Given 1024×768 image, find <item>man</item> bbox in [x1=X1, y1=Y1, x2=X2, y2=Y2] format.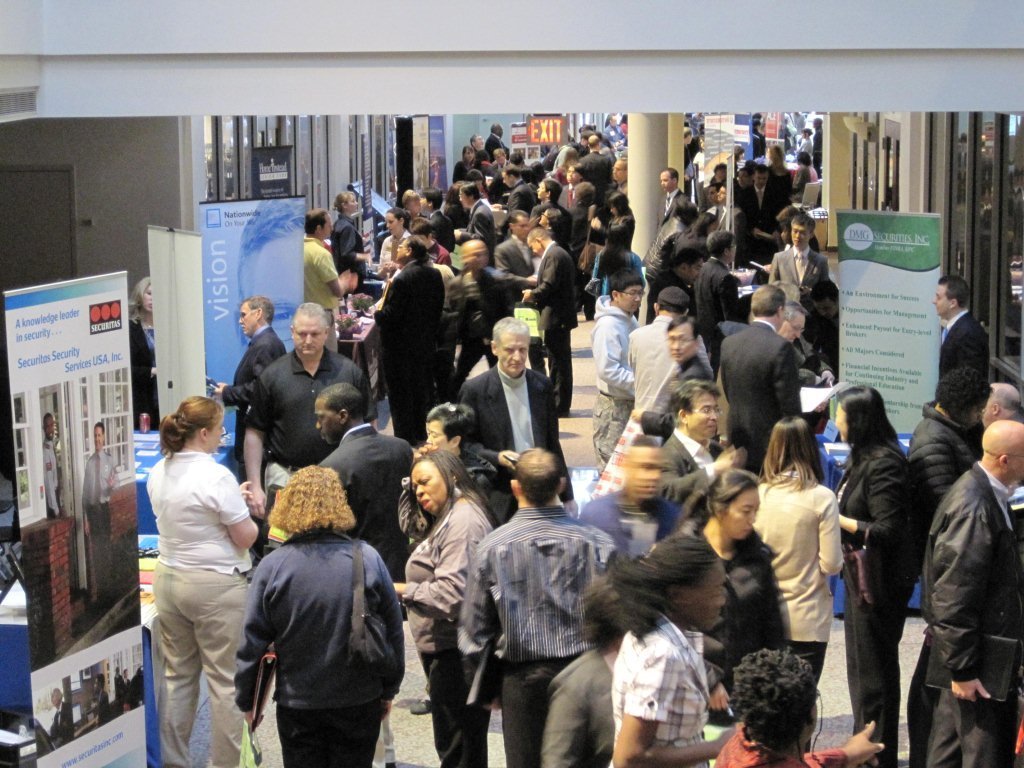
[x1=777, y1=309, x2=834, y2=387].
